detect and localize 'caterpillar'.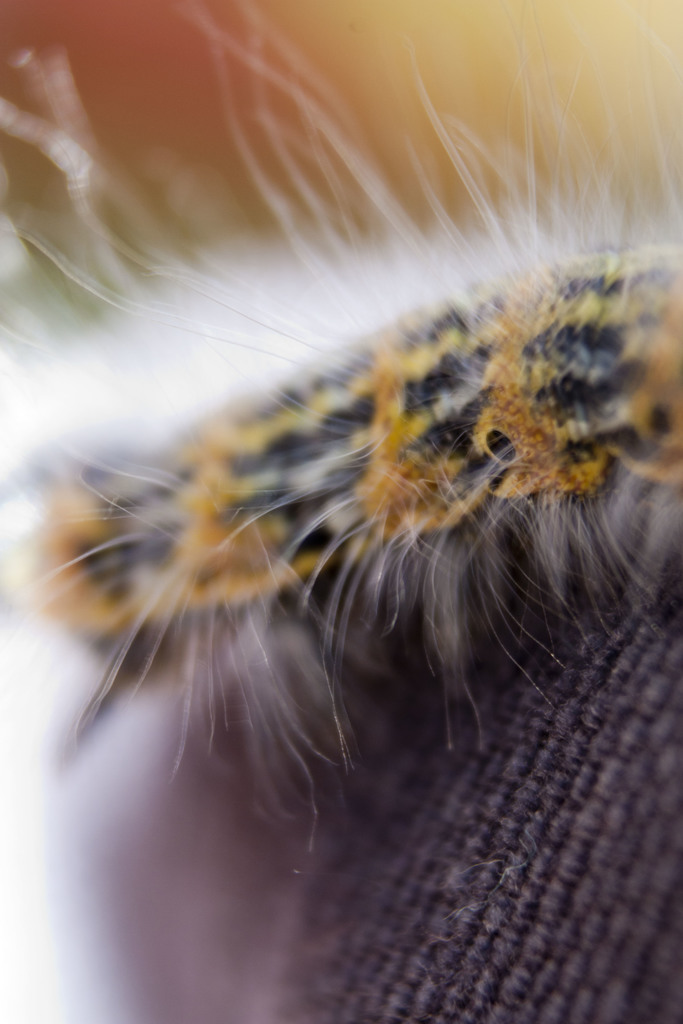
Localized at box=[0, 0, 682, 879].
